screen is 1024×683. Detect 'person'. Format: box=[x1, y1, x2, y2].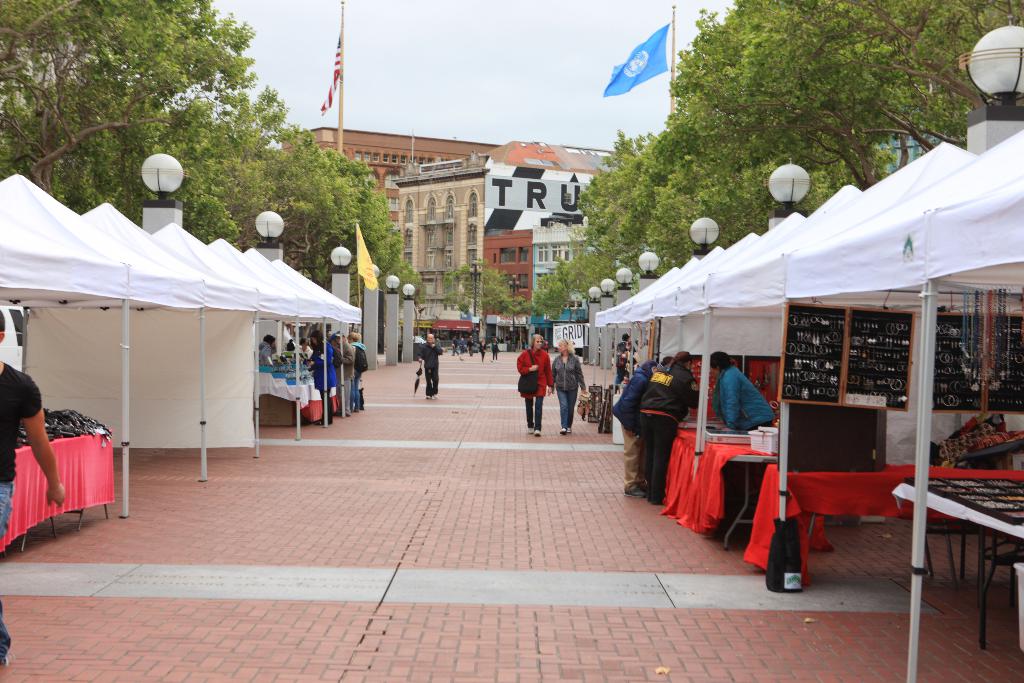
box=[0, 306, 61, 657].
